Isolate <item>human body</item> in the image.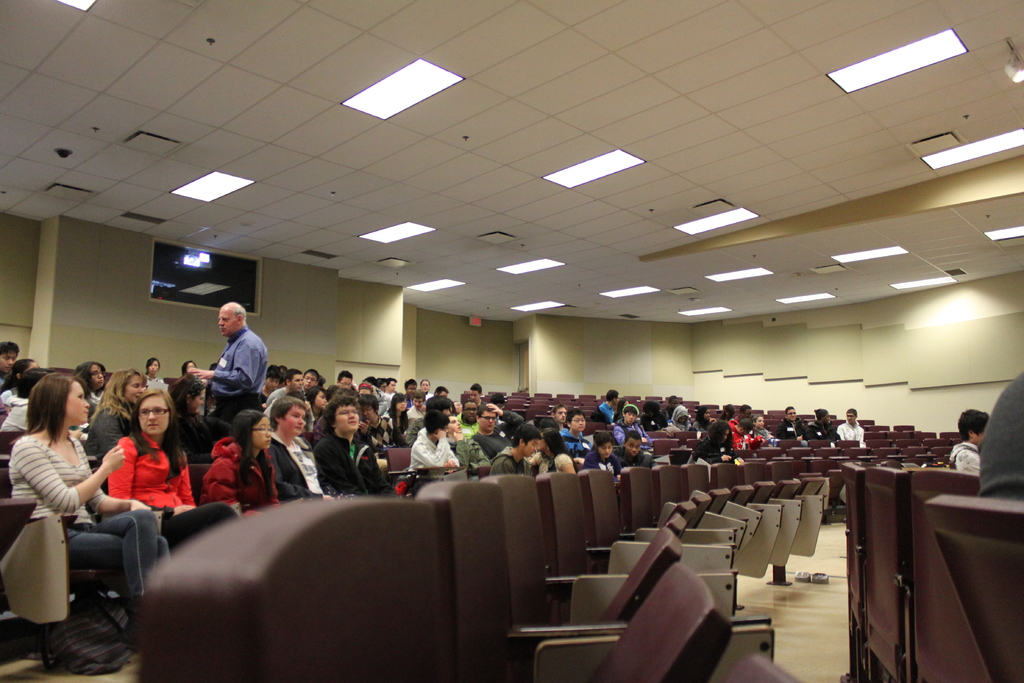
Isolated region: left=6, top=377, right=131, bottom=645.
